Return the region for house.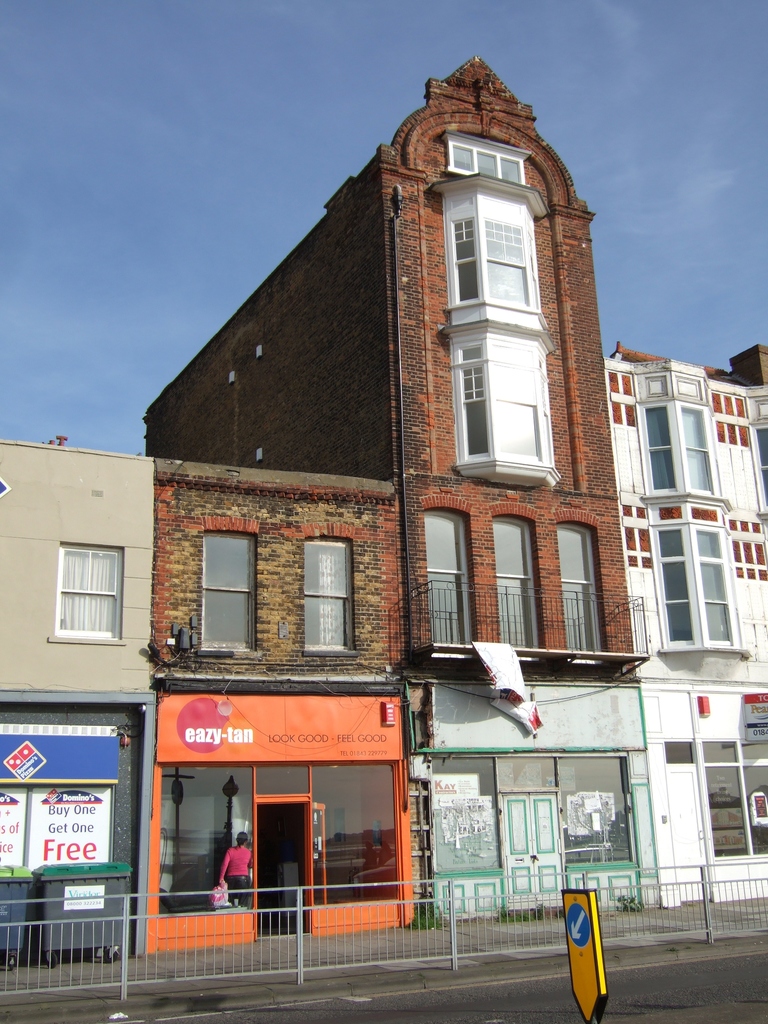
bbox=[138, 451, 415, 958].
